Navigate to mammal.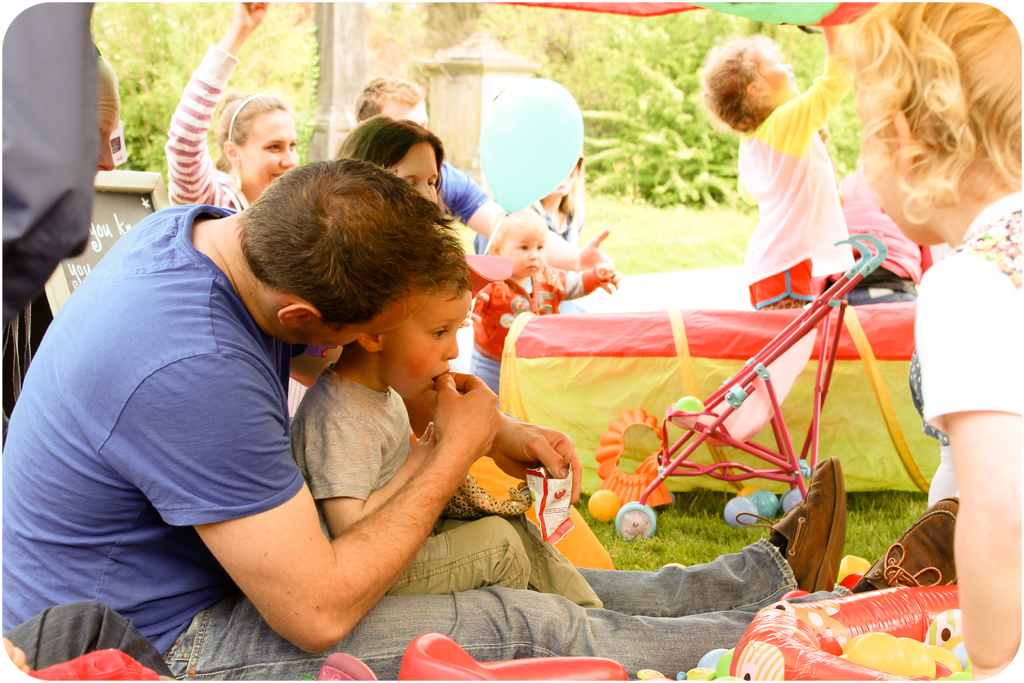
Navigation target: bbox=(468, 206, 614, 395).
